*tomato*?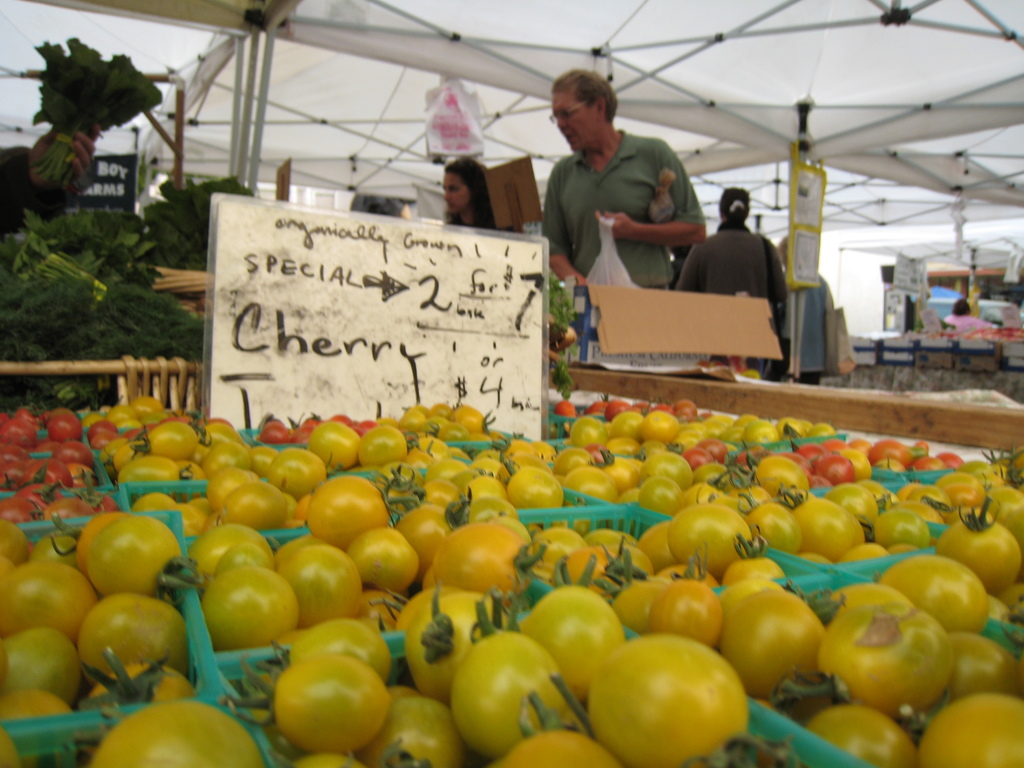
select_region(842, 536, 884, 561)
